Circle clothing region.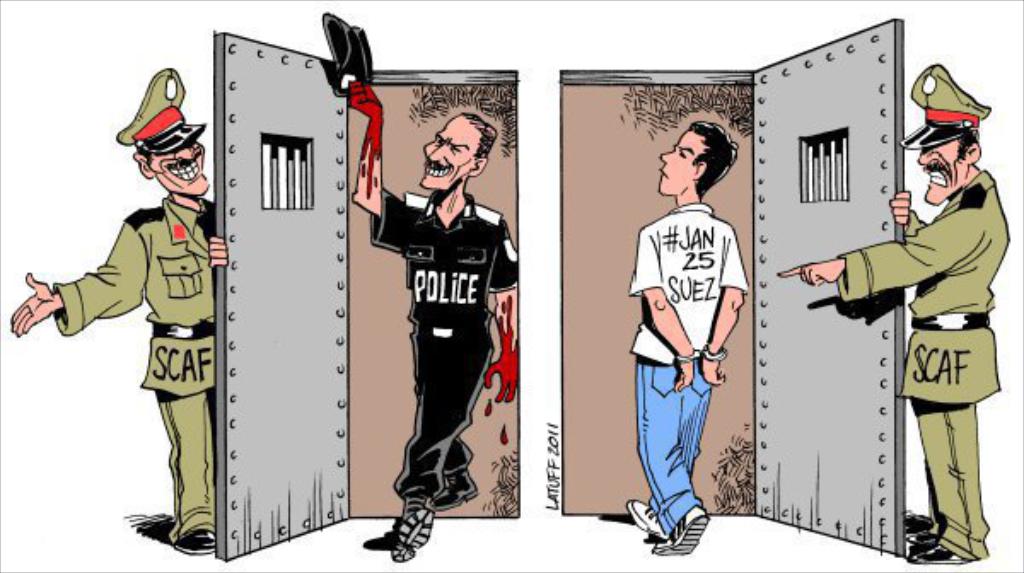
Region: 817, 171, 1009, 554.
